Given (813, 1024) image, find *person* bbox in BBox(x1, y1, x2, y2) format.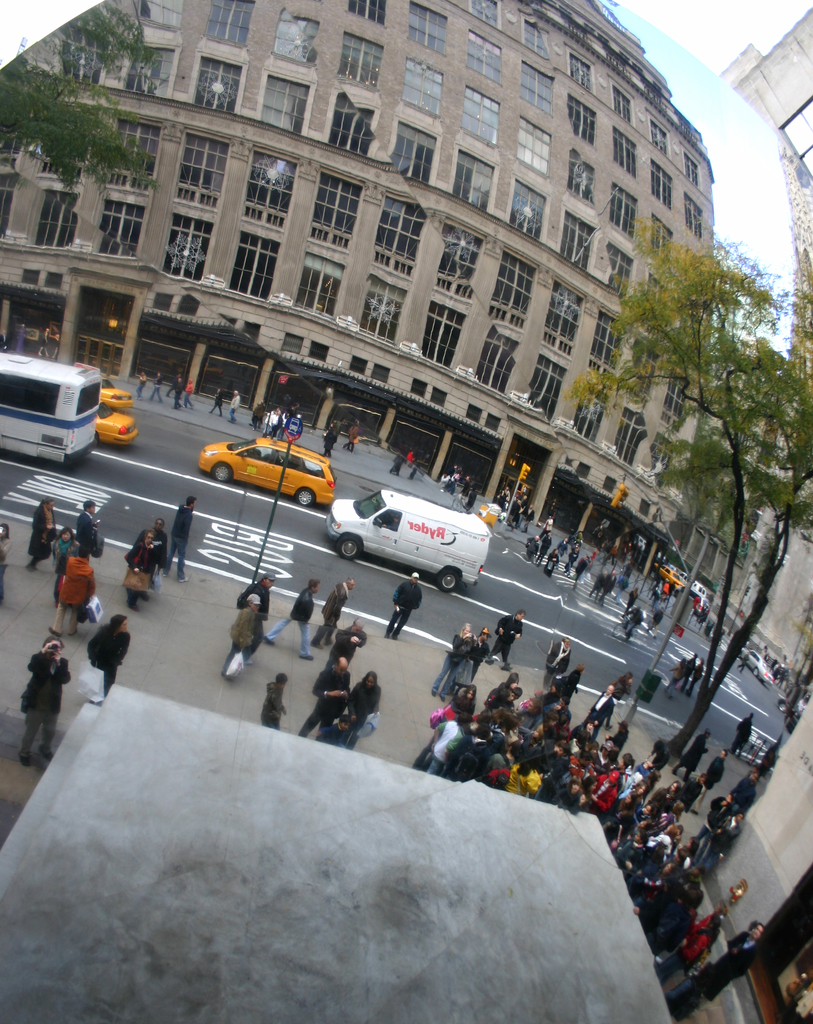
BBox(297, 650, 350, 745).
